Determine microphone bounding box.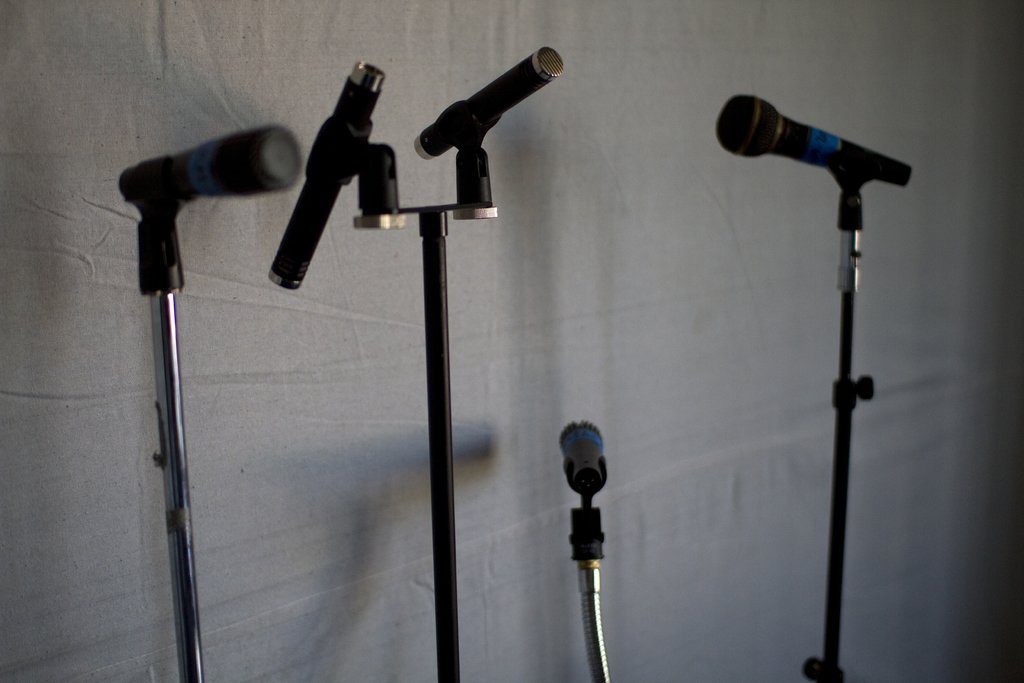
Determined: bbox(698, 89, 911, 190).
